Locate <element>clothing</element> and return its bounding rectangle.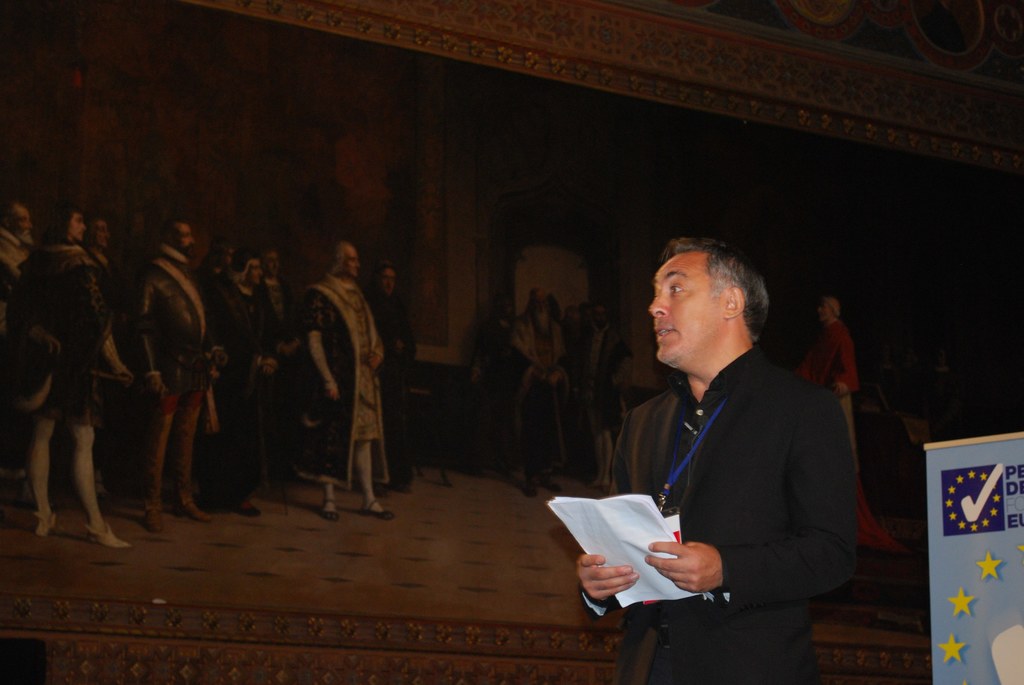
BBox(139, 238, 214, 508).
